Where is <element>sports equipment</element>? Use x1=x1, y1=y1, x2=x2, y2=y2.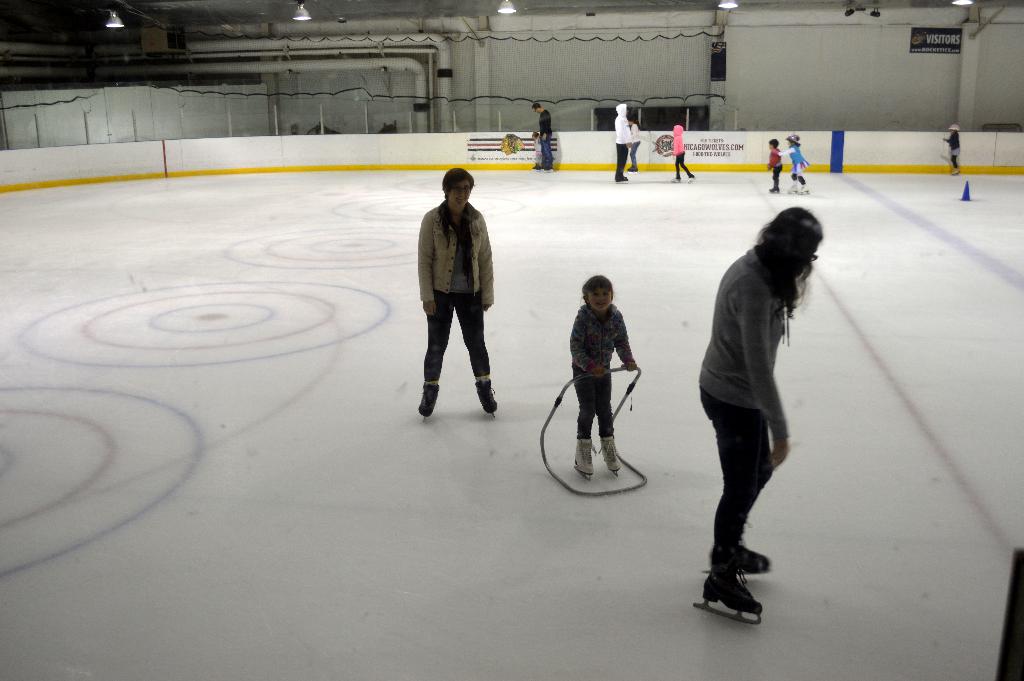
x1=545, y1=166, x2=554, y2=172.
